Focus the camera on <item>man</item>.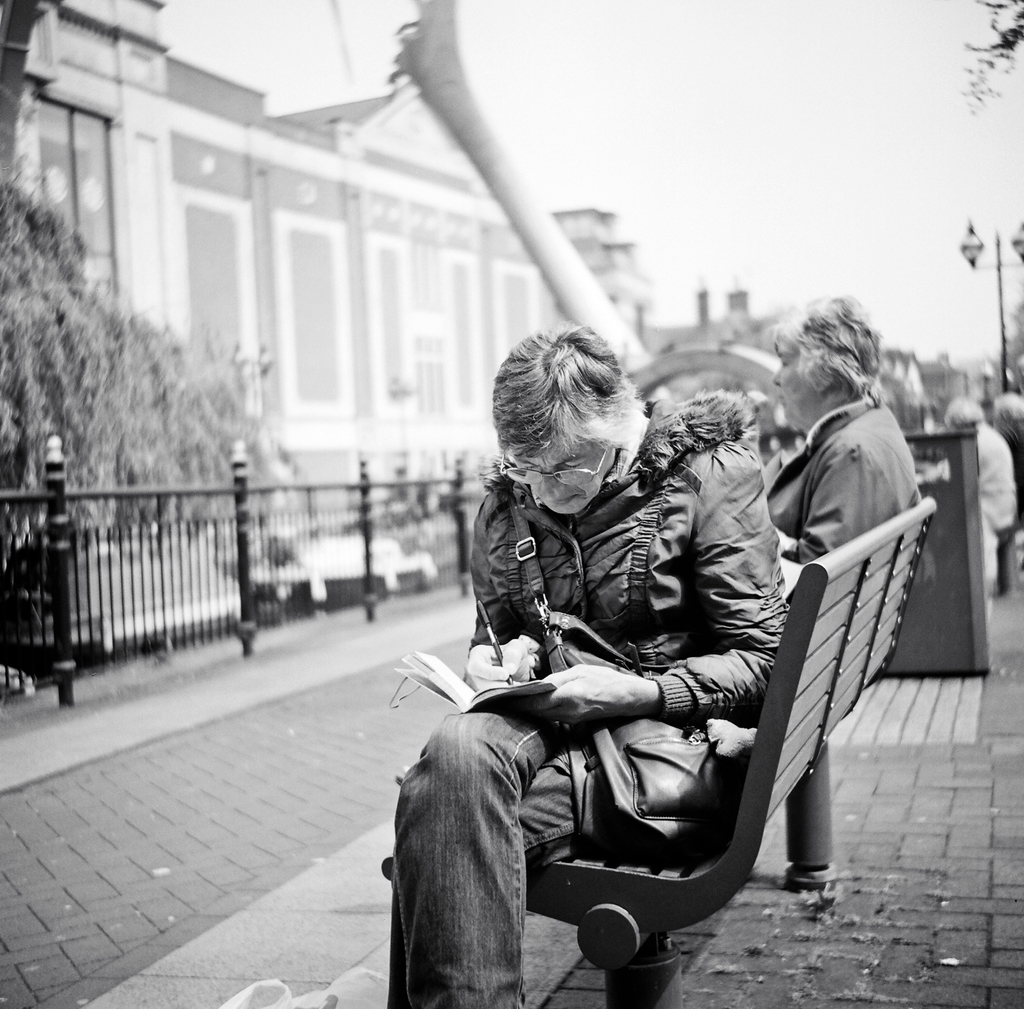
Focus region: locate(379, 360, 843, 973).
